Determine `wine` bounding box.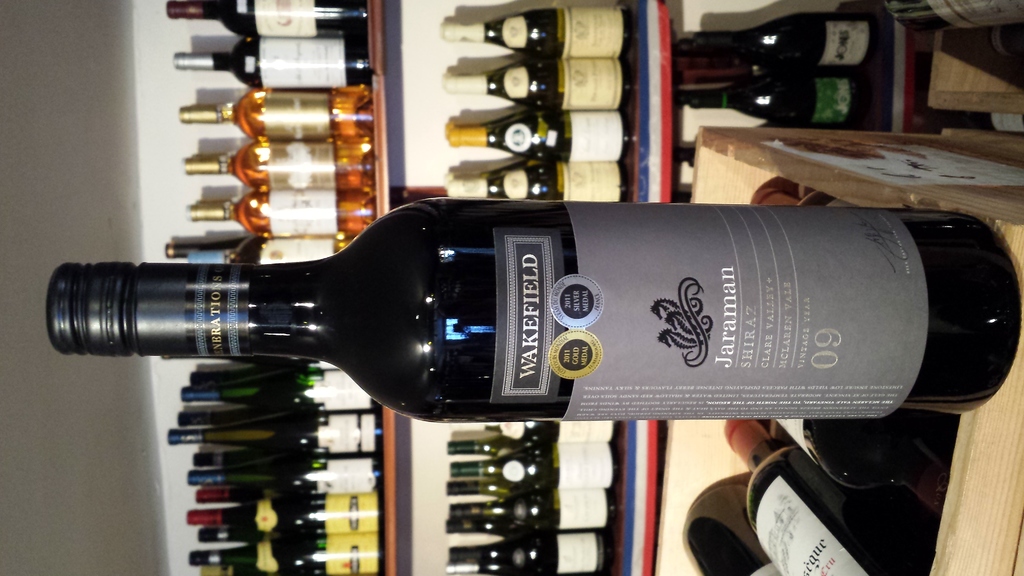
Determined: bbox=(447, 161, 550, 175).
